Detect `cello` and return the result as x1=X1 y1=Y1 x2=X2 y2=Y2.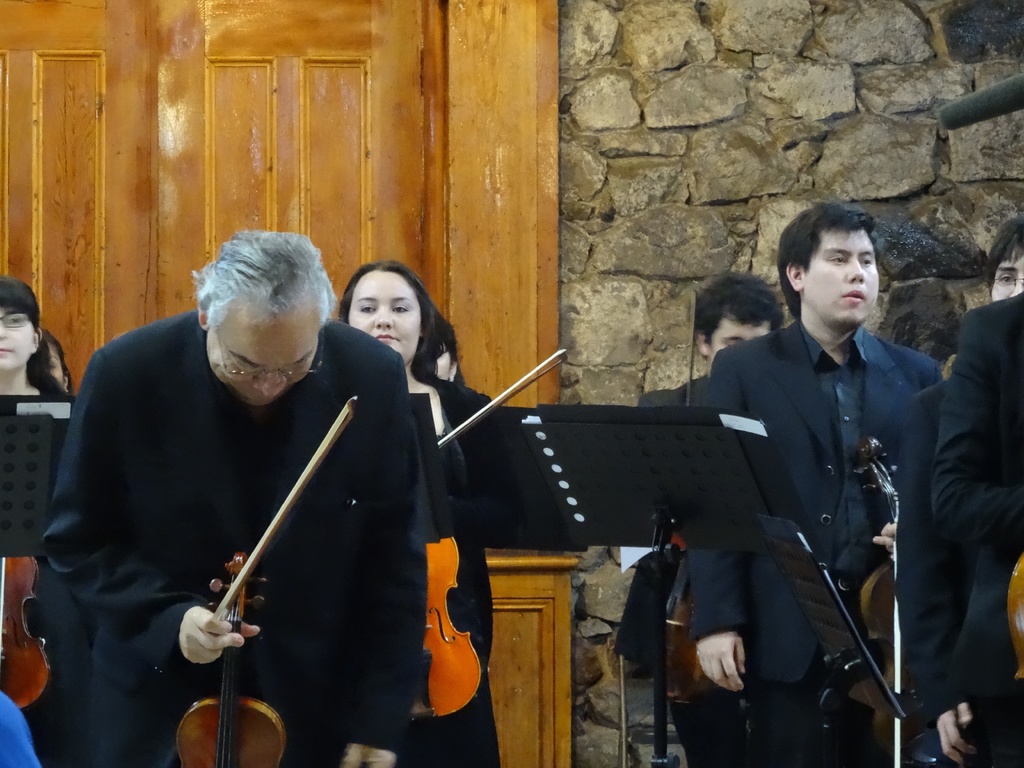
x1=866 y1=436 x2=898 y2=746.
